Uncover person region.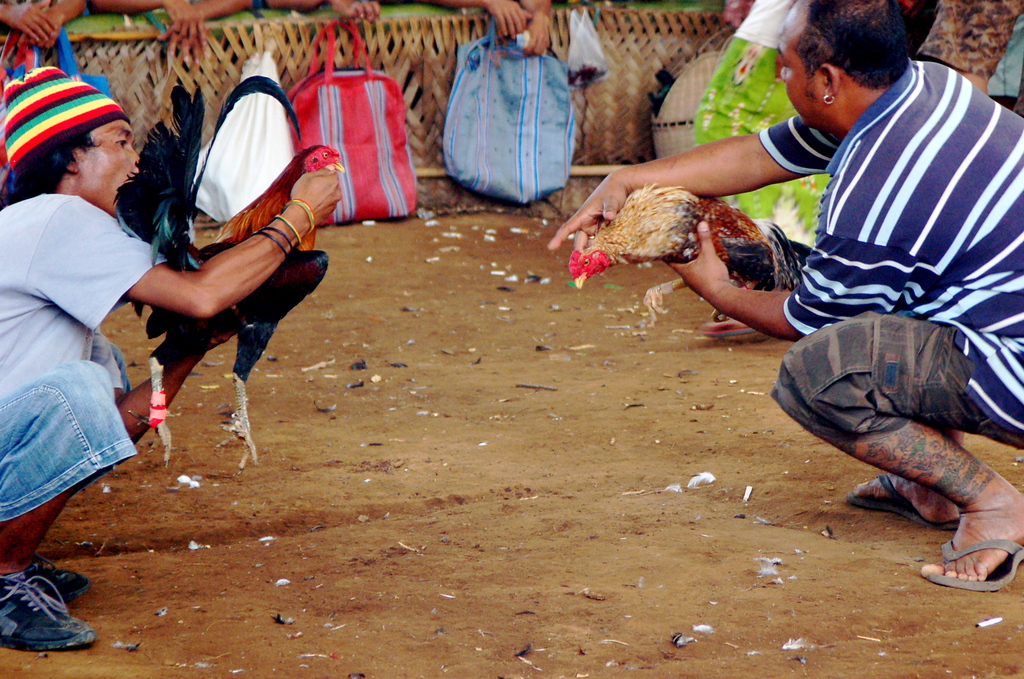
Uncovered: bbox=[550, 0, 1023, 587].
